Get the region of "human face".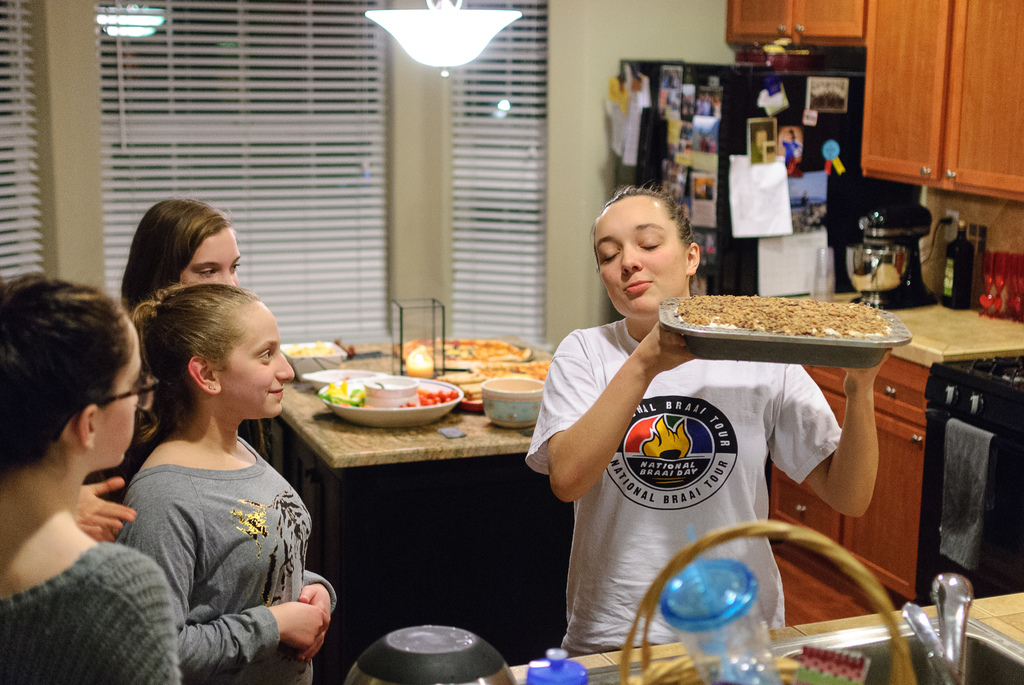
600,213,687,320.
